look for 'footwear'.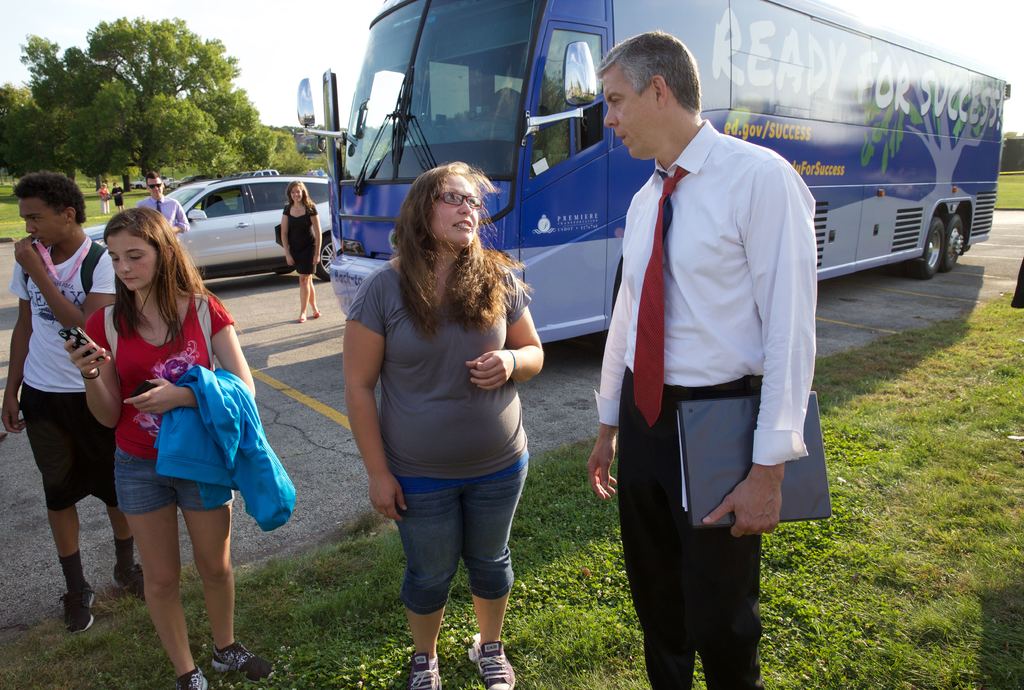
Found: x1=413, y1=657, x2=436, y2=689.
